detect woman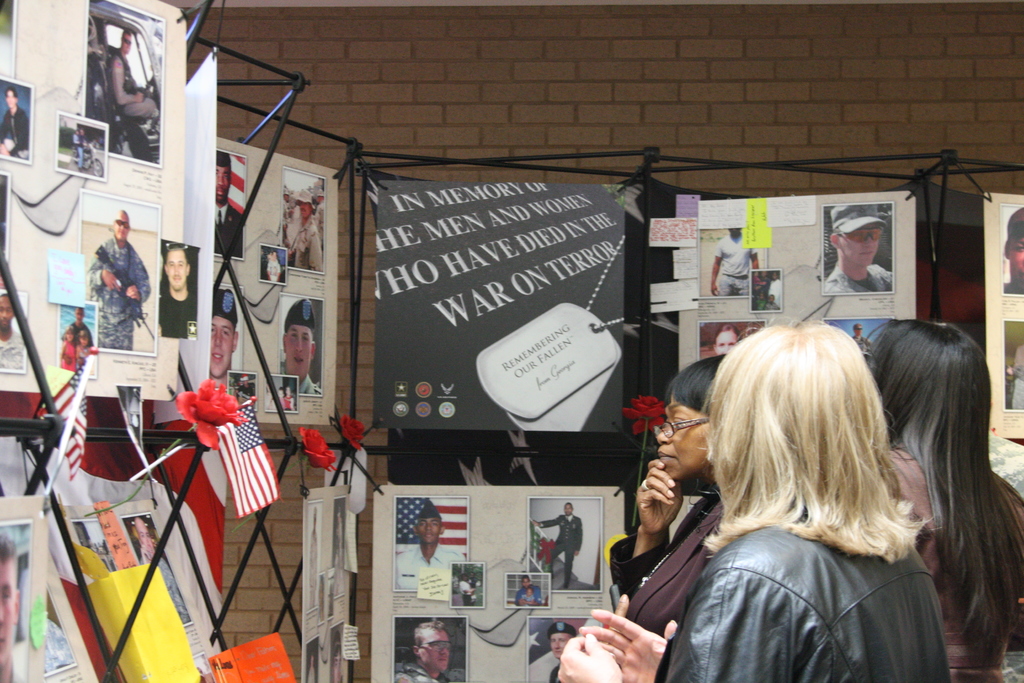
[590,340,755,642]
